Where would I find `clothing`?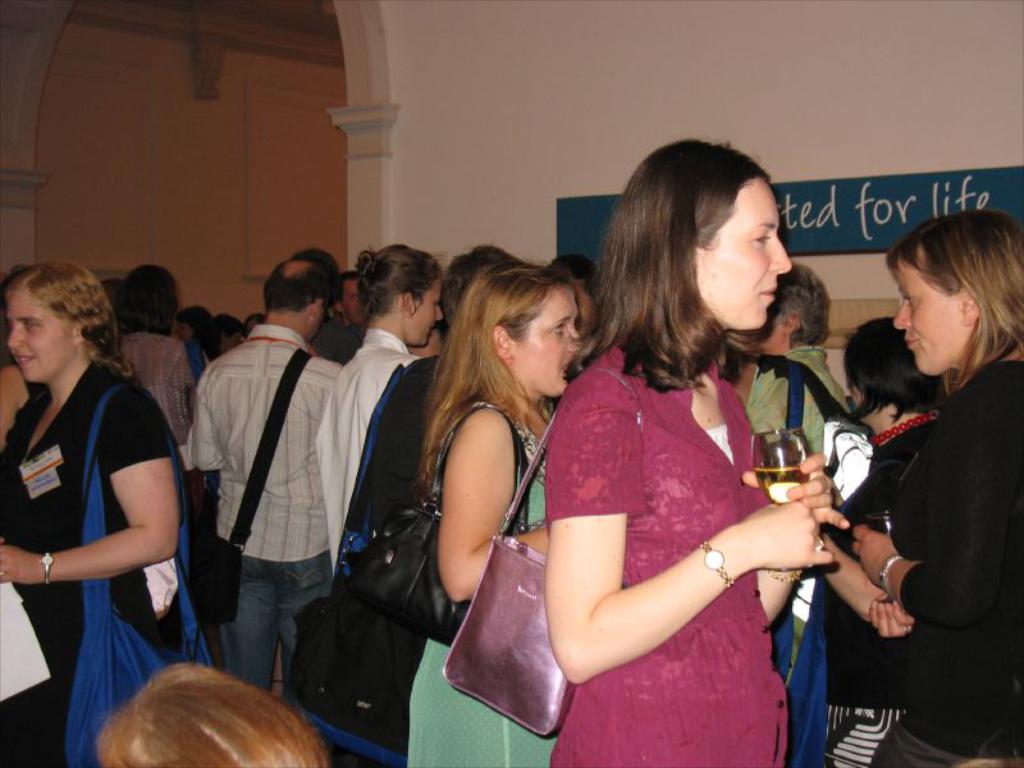
At [0, 349, 177, 767].
